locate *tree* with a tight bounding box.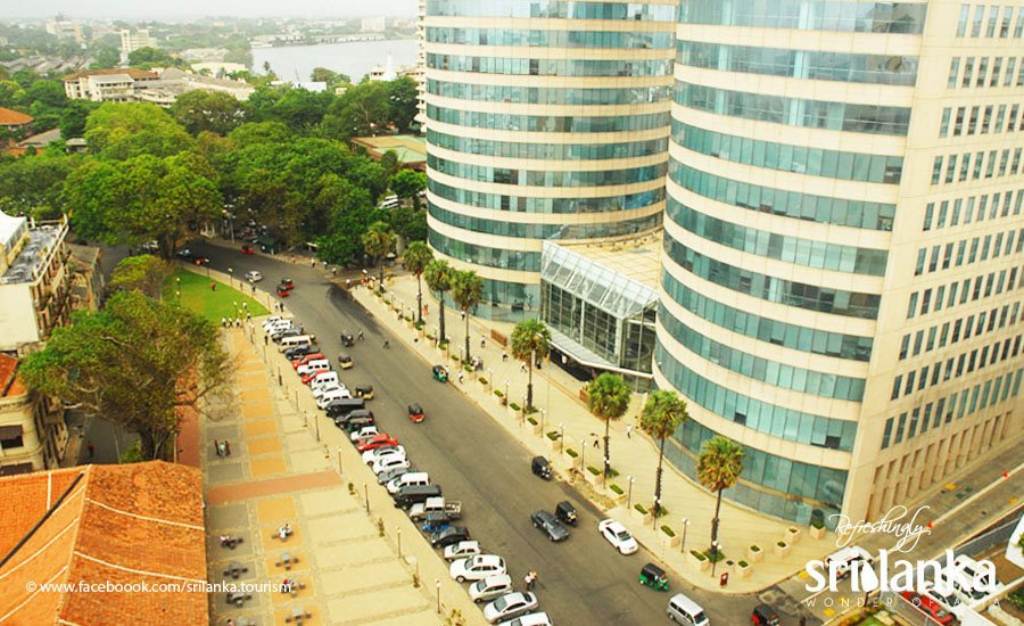
select_region(584, 370, 627, 465).
